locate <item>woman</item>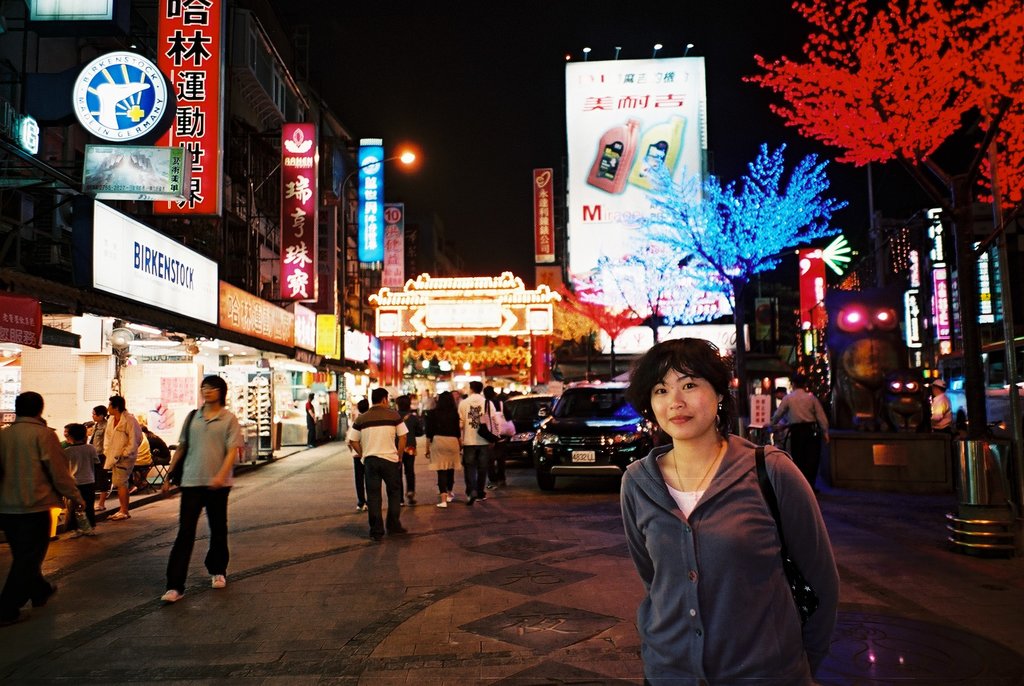
86:402:114:511
